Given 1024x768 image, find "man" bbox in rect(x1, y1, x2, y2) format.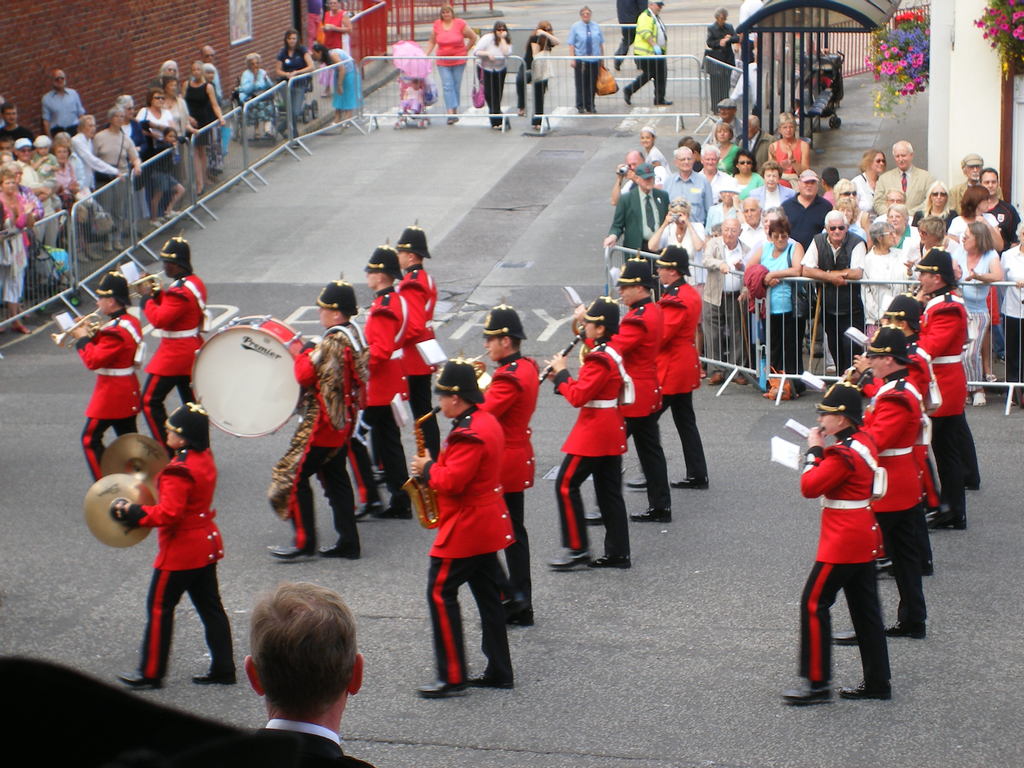
rect(136, 230, 212, 458).
